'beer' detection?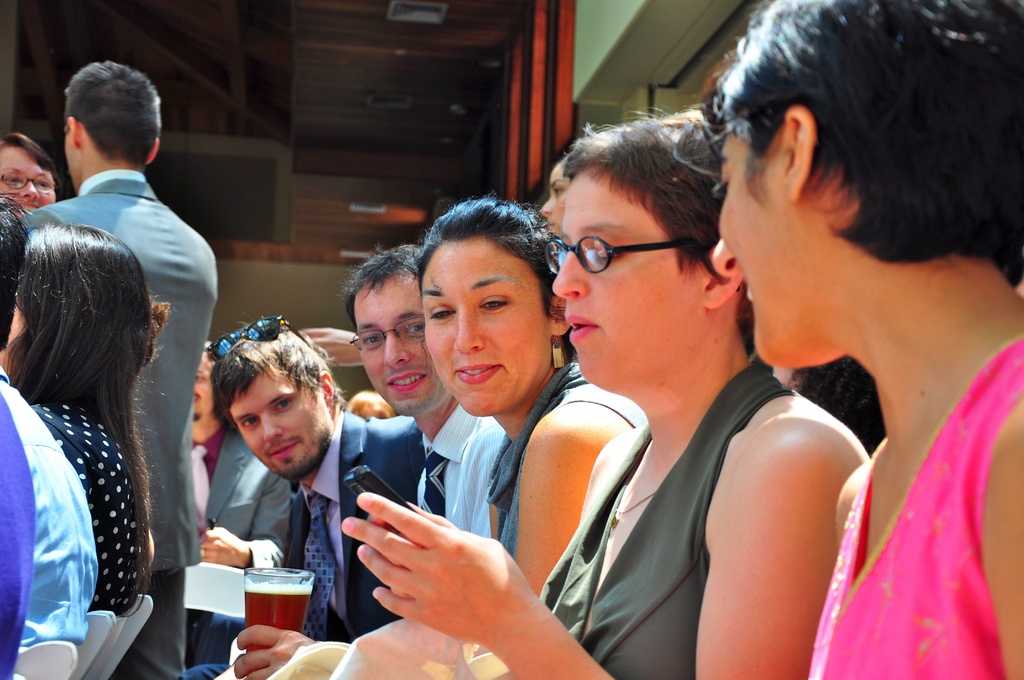
x1=230 y1=578 x2=312 y2=649
